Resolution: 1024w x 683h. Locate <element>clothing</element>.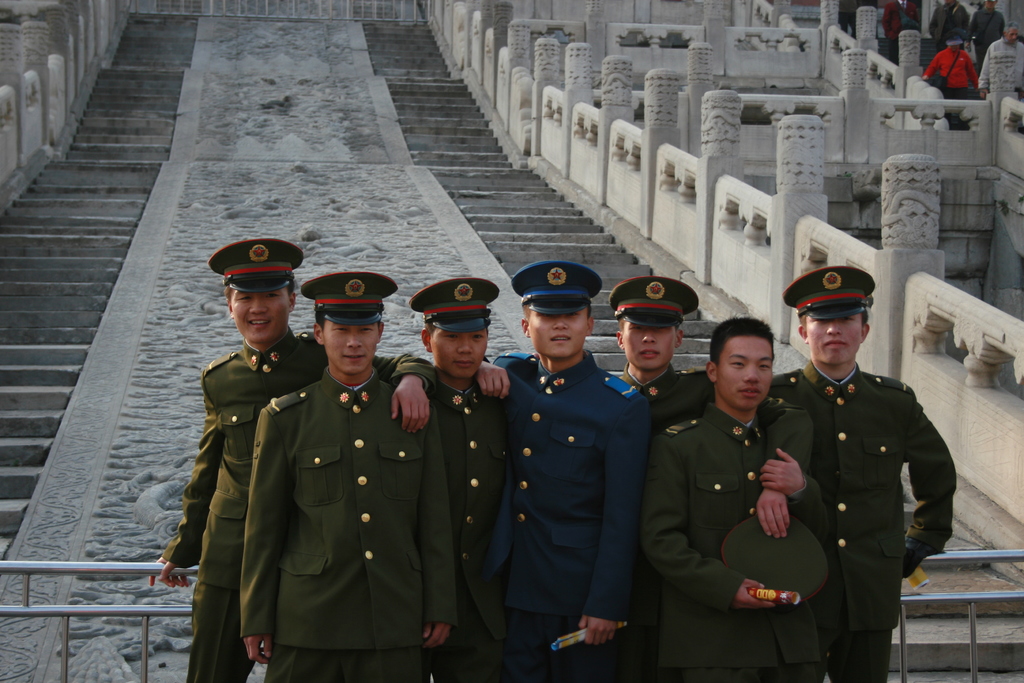
region(761, 324, 965, 662).
